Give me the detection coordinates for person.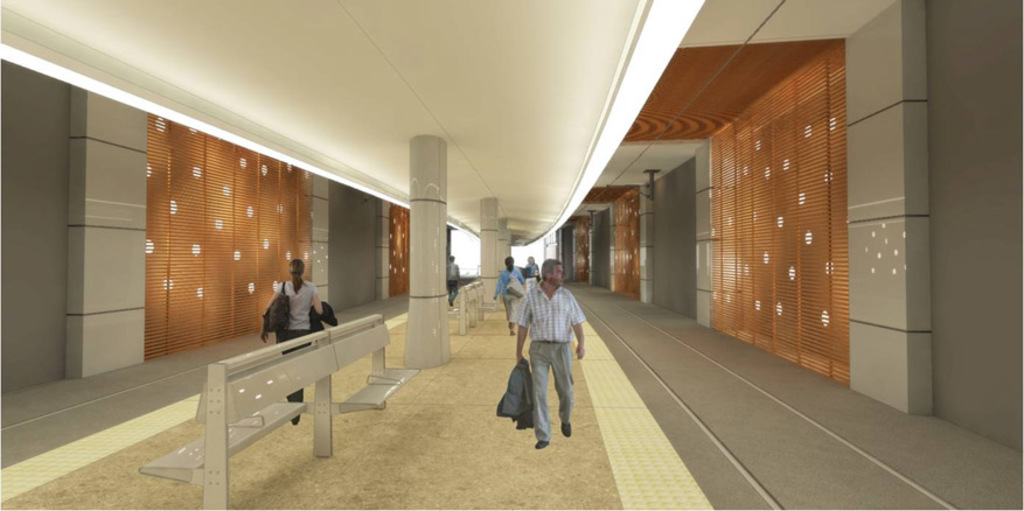
447:253:461:316.
